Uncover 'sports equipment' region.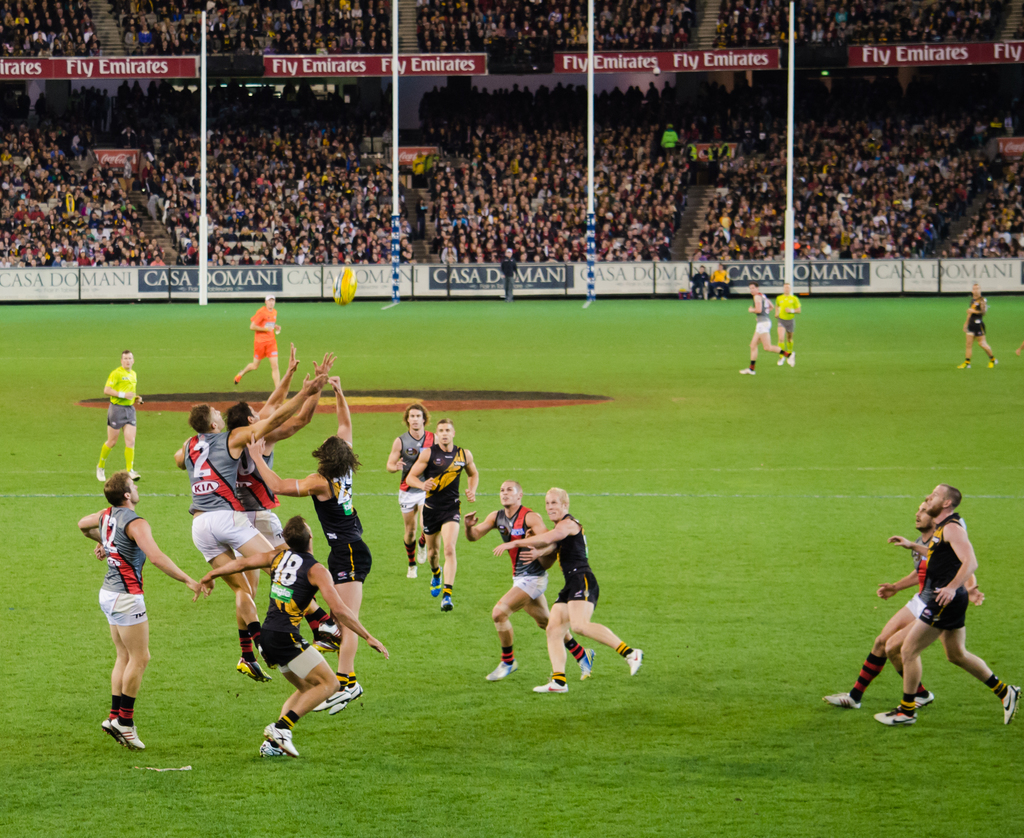
Uncovered: 123,469,144,484.
